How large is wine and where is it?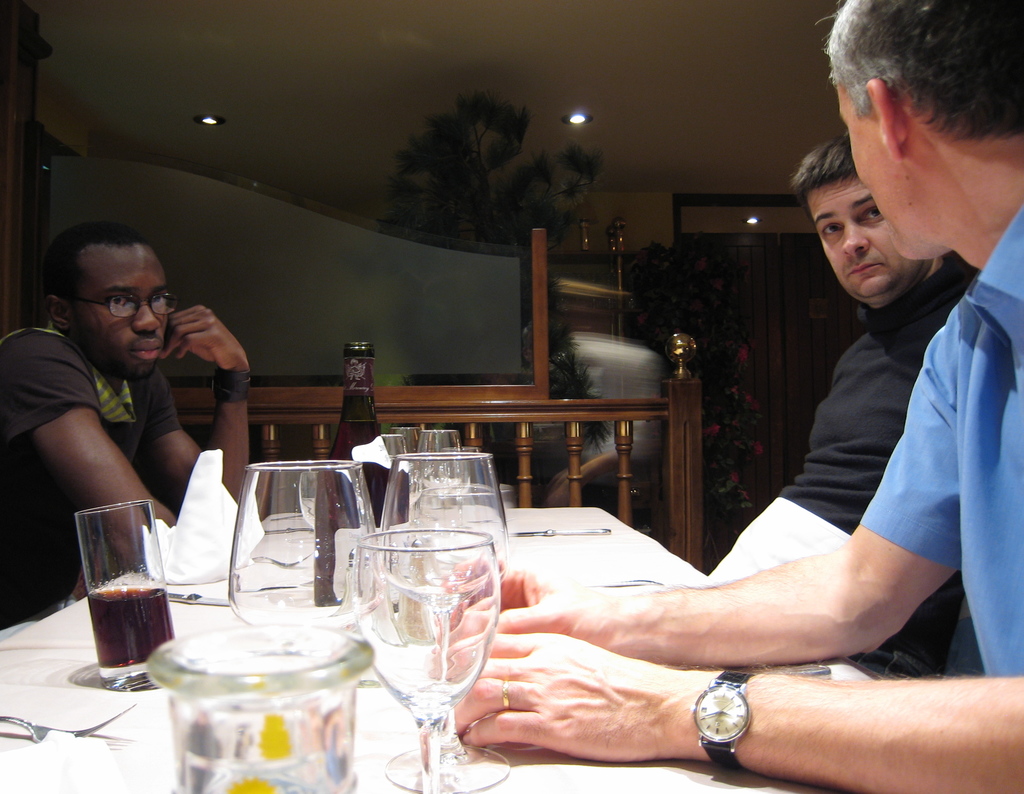
Bounding box: l=65, t=493, r=172, b=691.
